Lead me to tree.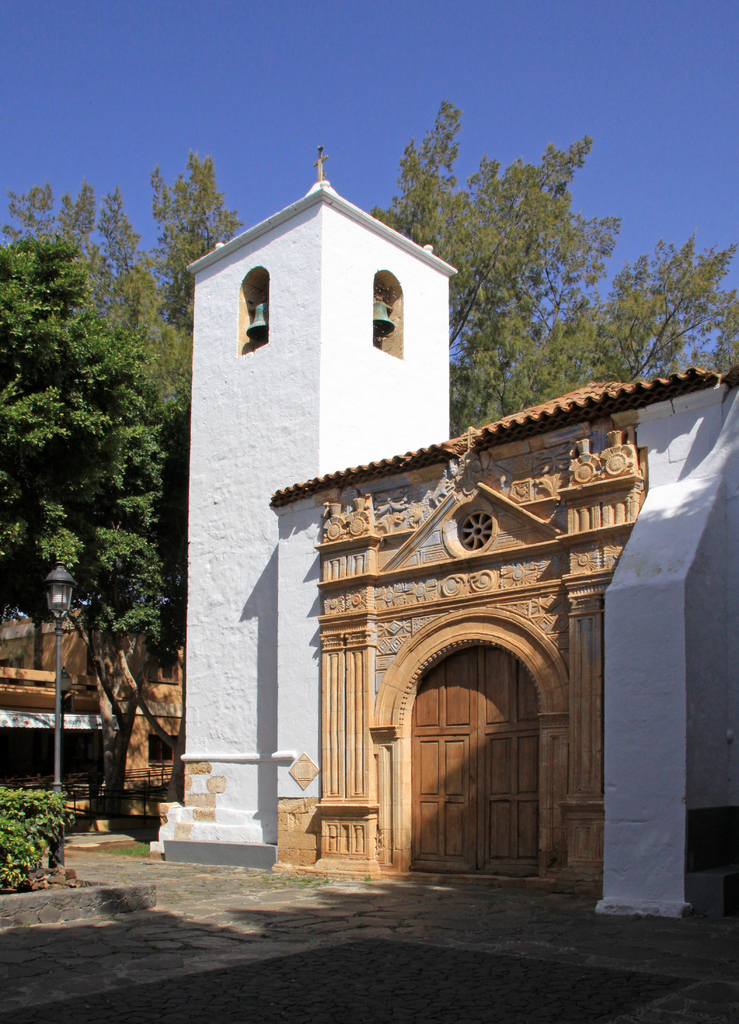
Lead to x1=372 y1=95 x2=738 y2=378.
